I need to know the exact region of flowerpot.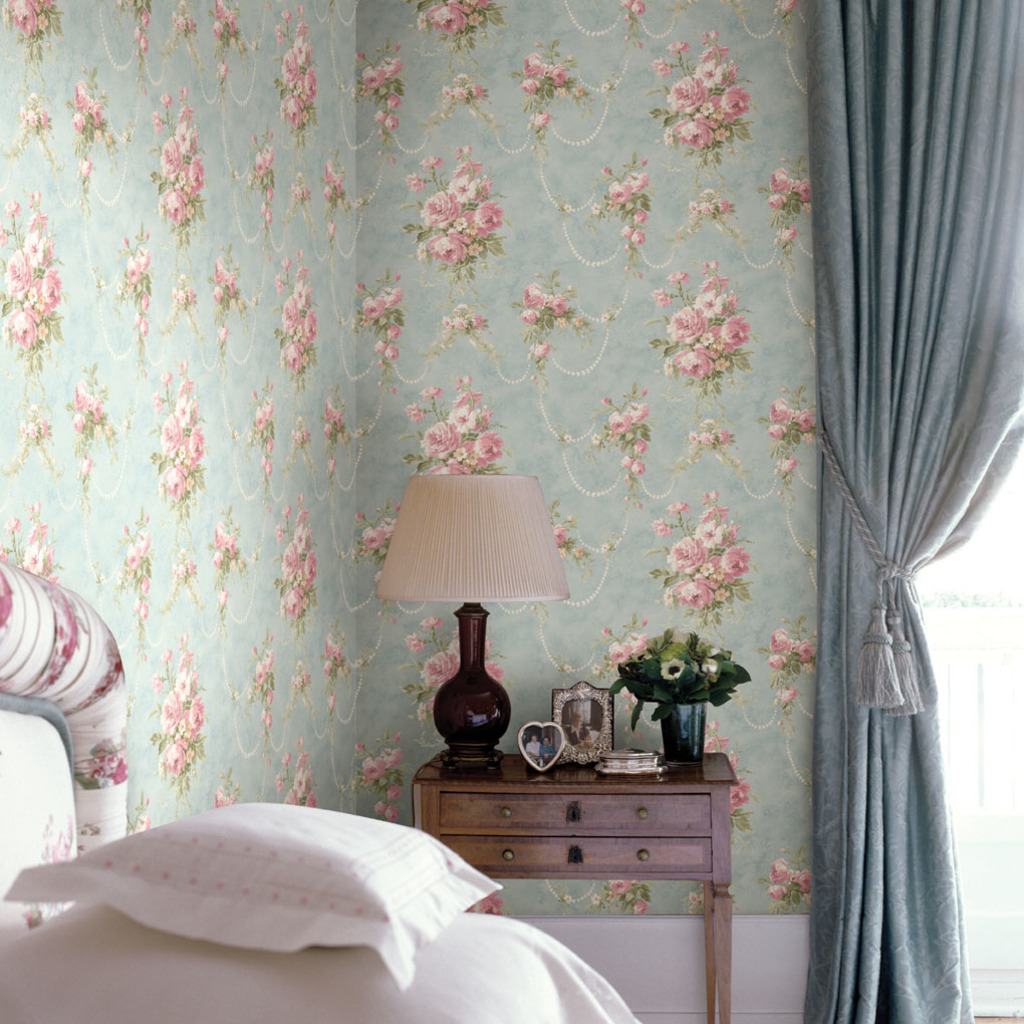
Region: pyautogui.locateOnScreen(615, 651, 740, 773).
